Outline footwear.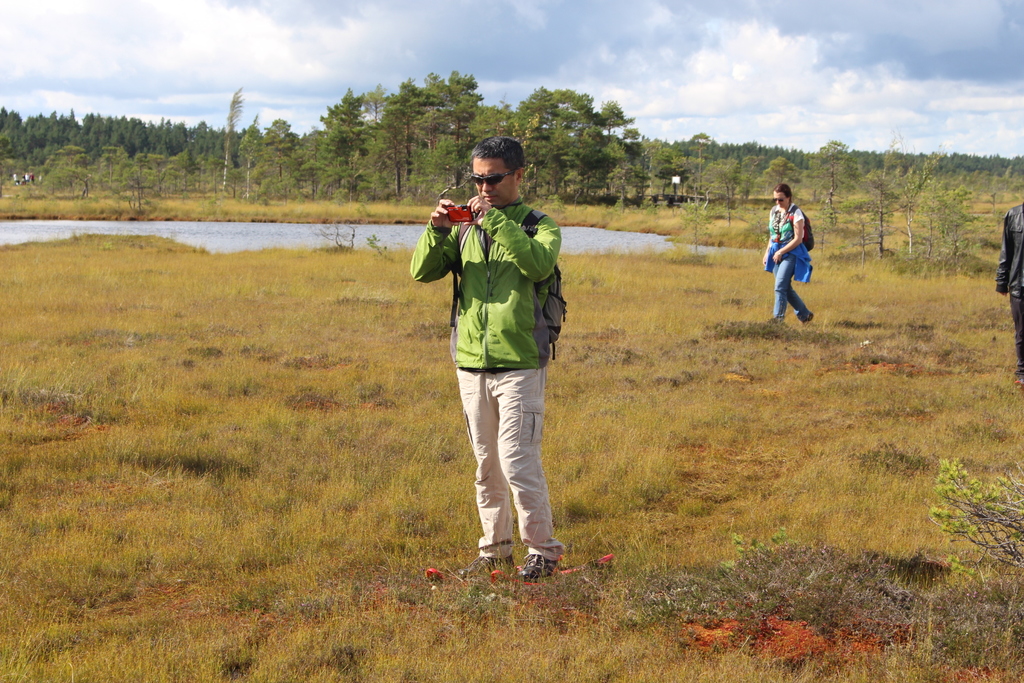
Outline: Rect(520, 555, 559, 580).
